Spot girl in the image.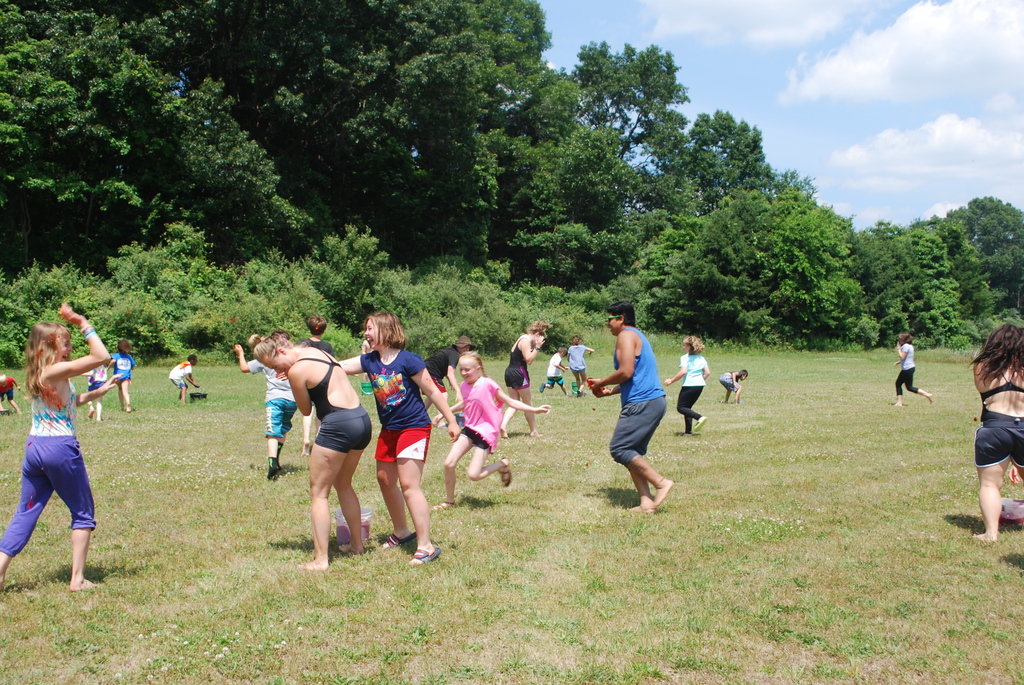
girl found at <bbox>111, 335, 136, 412</bbox>.
